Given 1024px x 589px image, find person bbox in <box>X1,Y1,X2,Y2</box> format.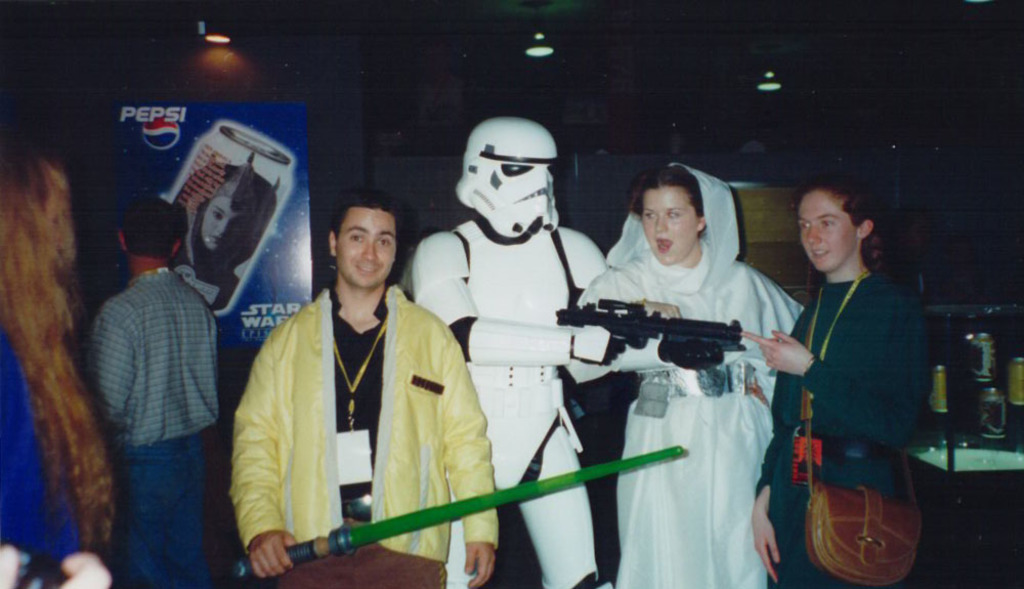
<box>233,194,504,588</box>.
